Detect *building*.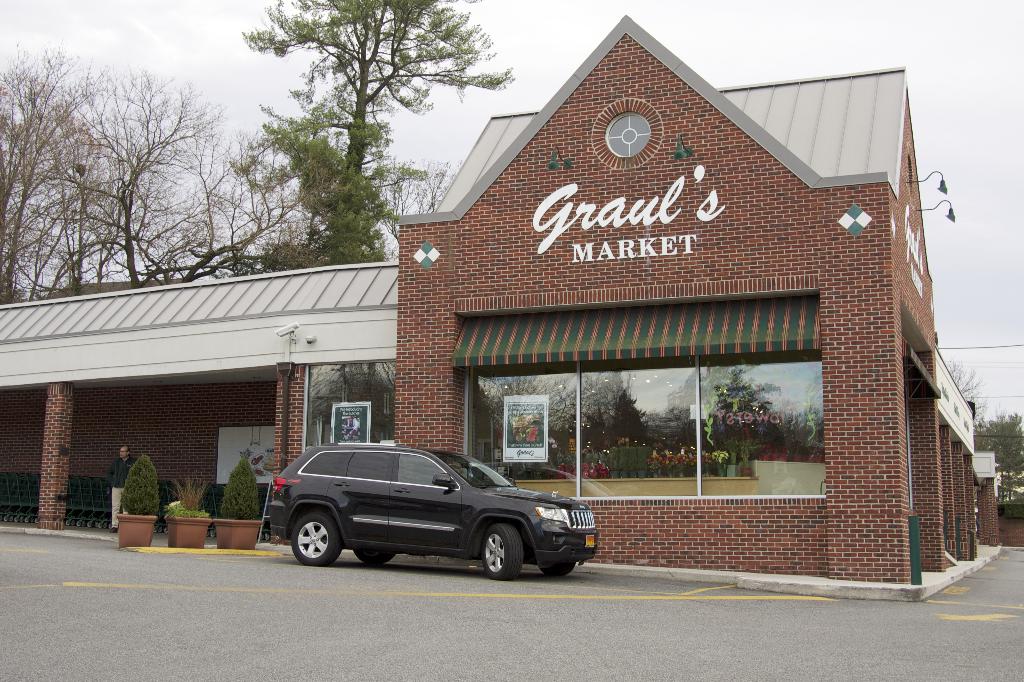
Detected at Rect(0, 13, 993, 582).
